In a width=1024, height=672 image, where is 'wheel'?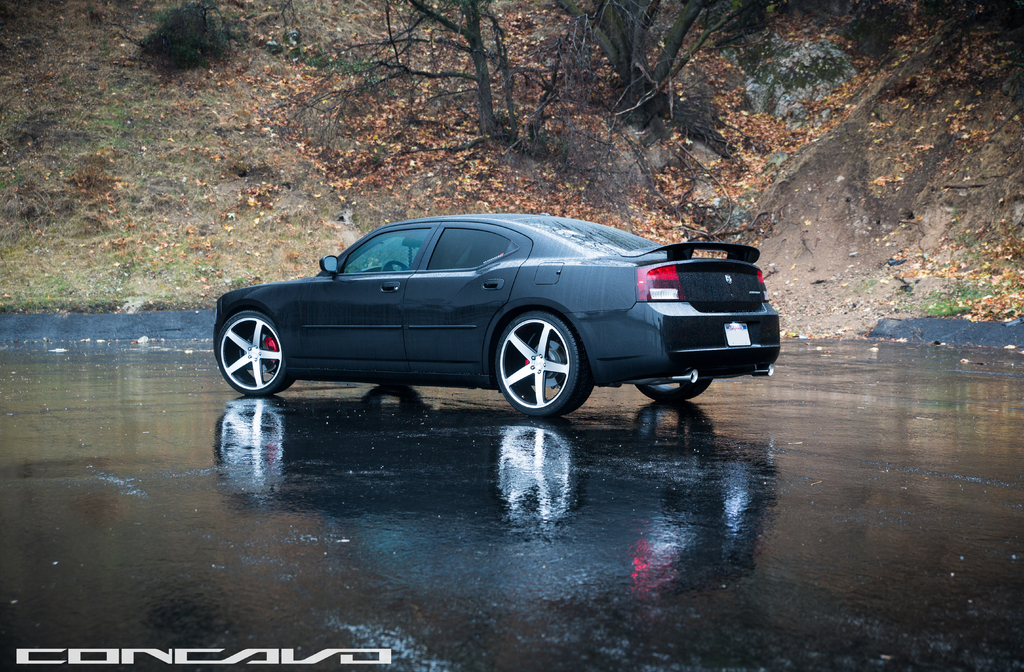
region(211, 312, 296, 394).
